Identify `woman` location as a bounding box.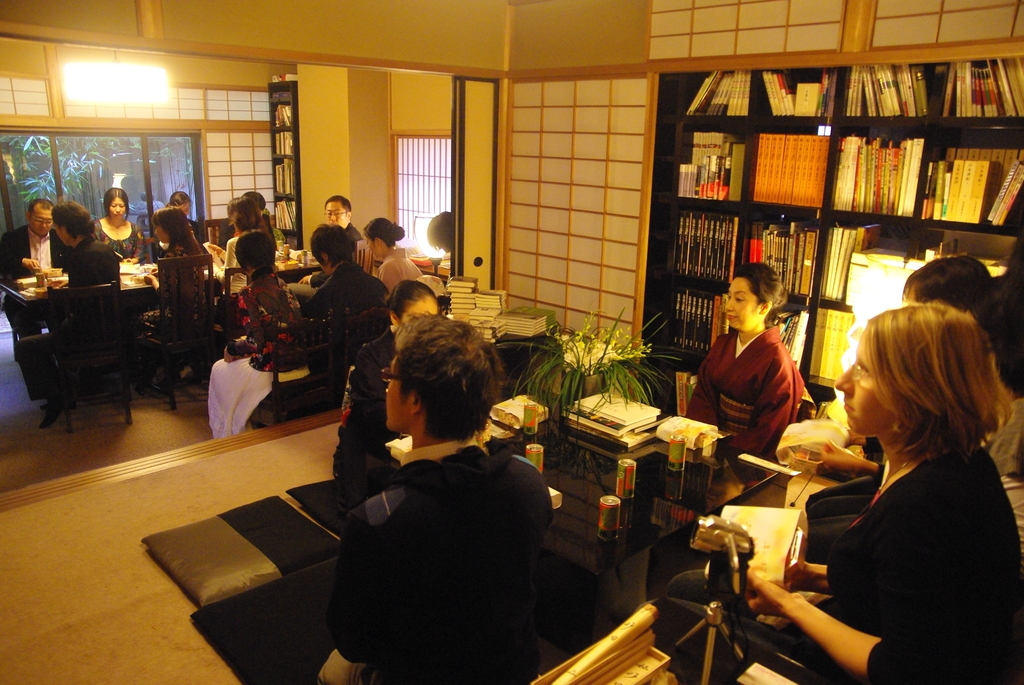
{"left": 84, "top": 178, "right": 156, "bottom": 269}.
